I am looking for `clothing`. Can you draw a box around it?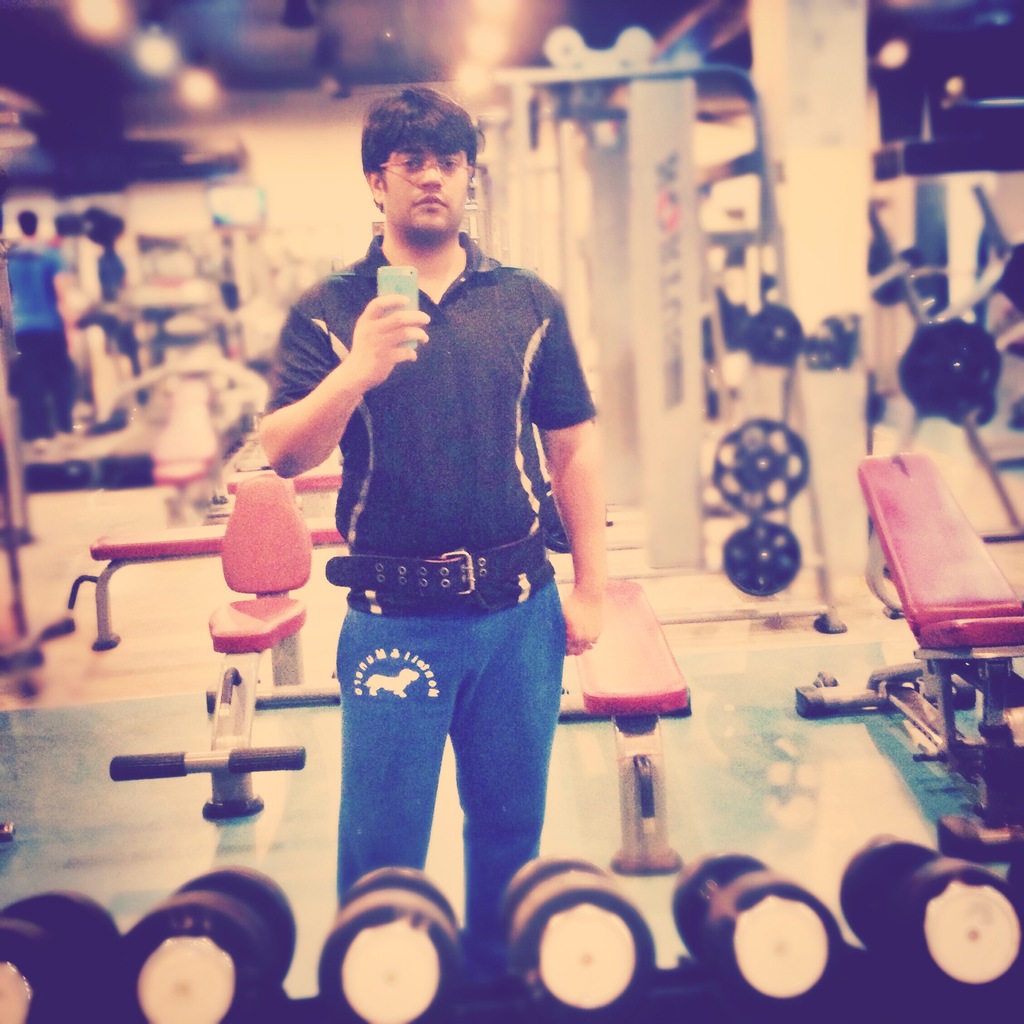
Sure, the bounding box is box=[1, 239, 77, 442].
